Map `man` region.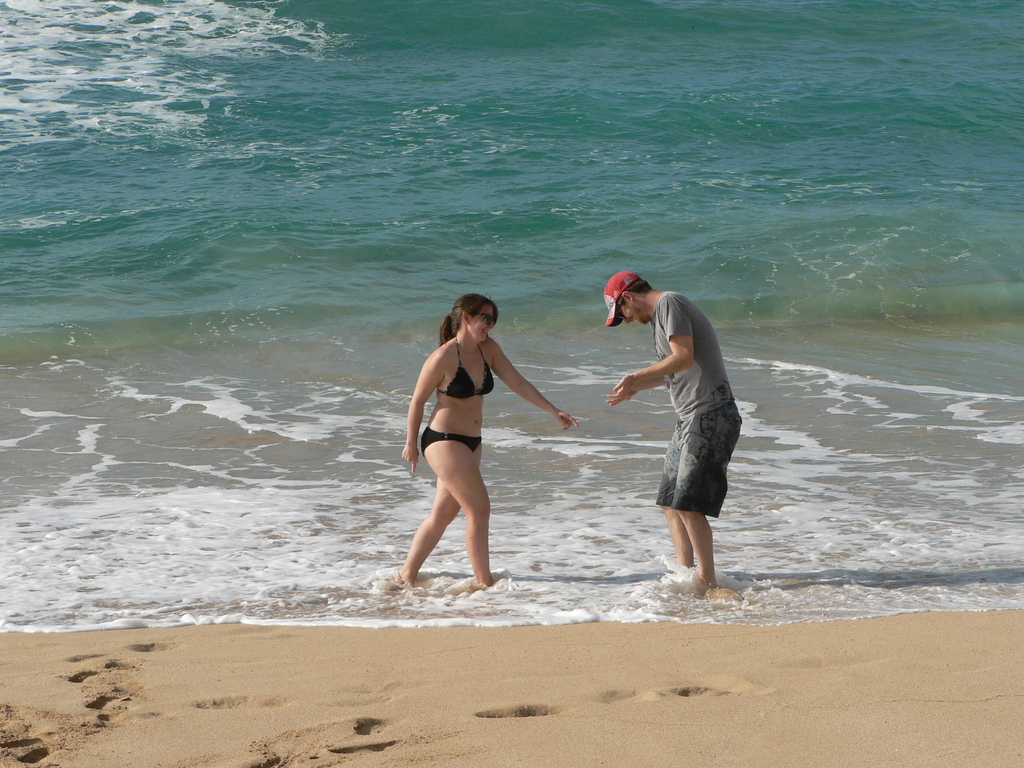
Mapped to {"x1": 594, "y1": 264, "x2": 781, "y2": 585}.
